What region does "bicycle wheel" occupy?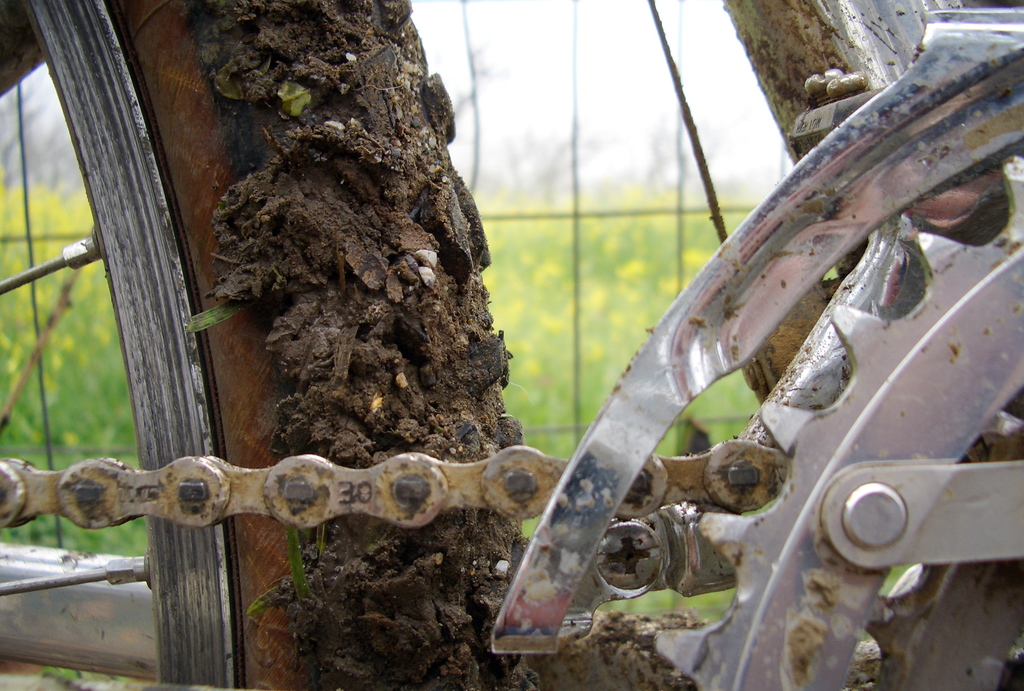
select_region(0, 0, 520, 690).
